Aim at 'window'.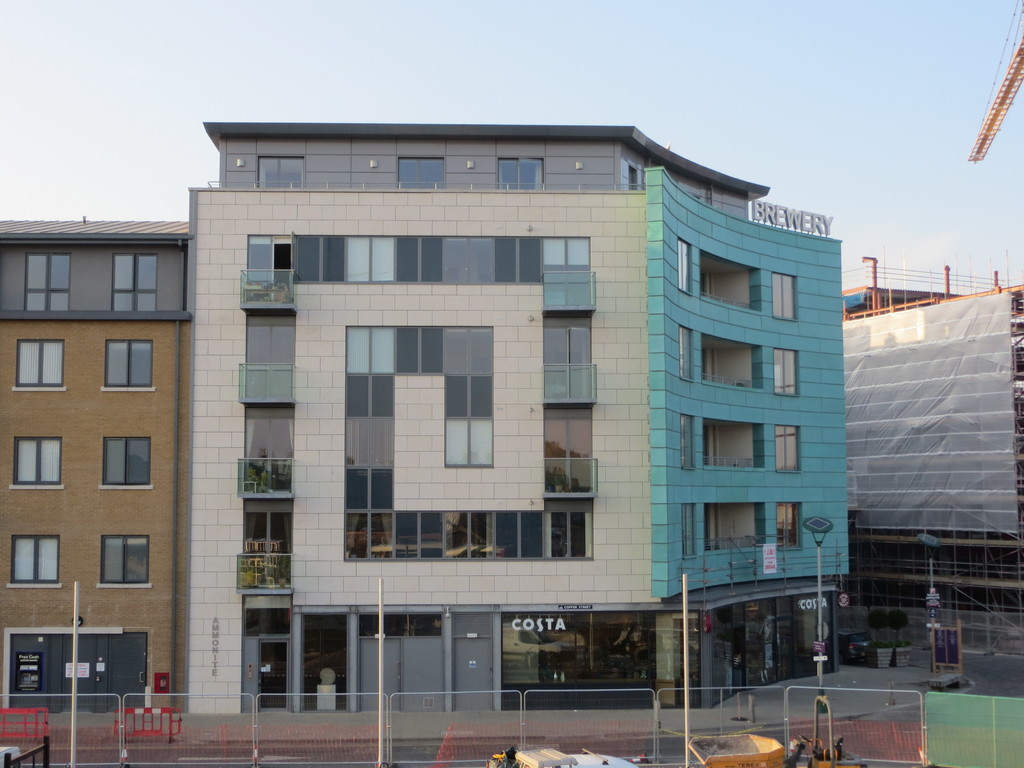
Aimed at bbox=[348, 373, 395, 417].
